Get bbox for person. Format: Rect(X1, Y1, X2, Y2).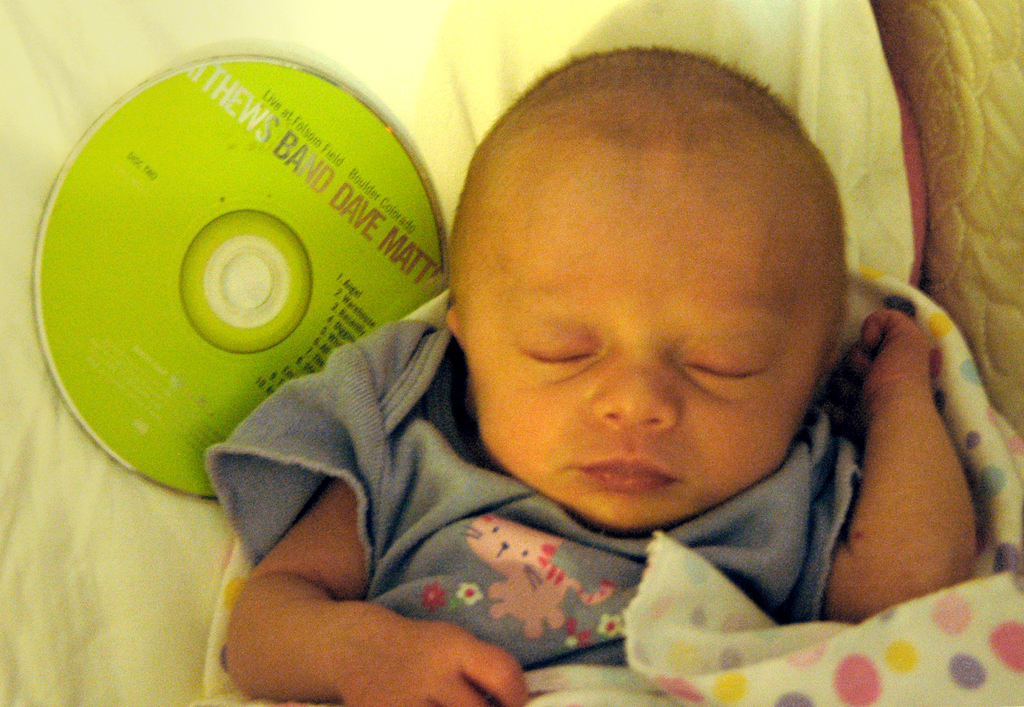
Rect(173, 44, 982, 698).
